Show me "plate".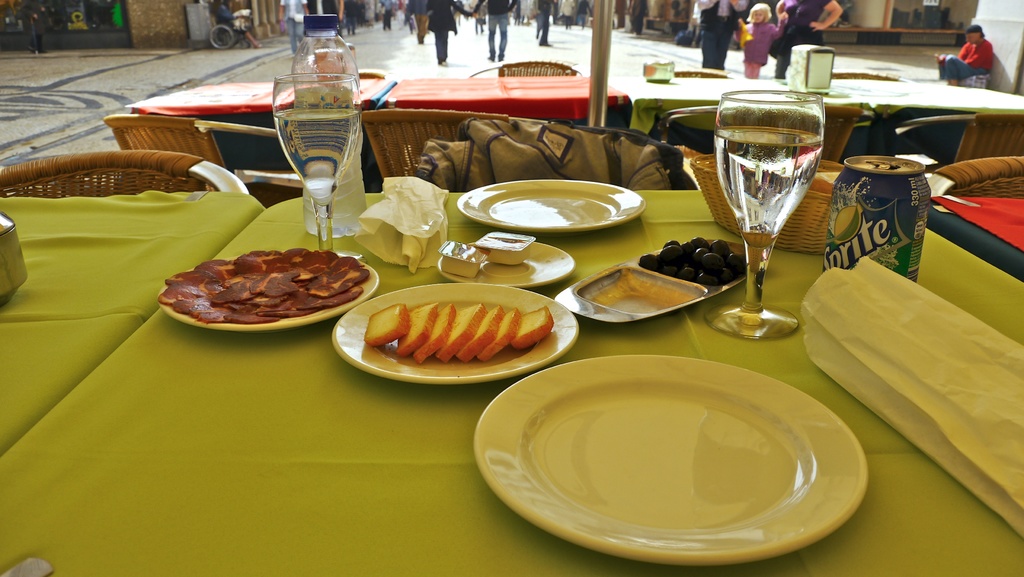
"plate" is here: [331,282,578,386].
